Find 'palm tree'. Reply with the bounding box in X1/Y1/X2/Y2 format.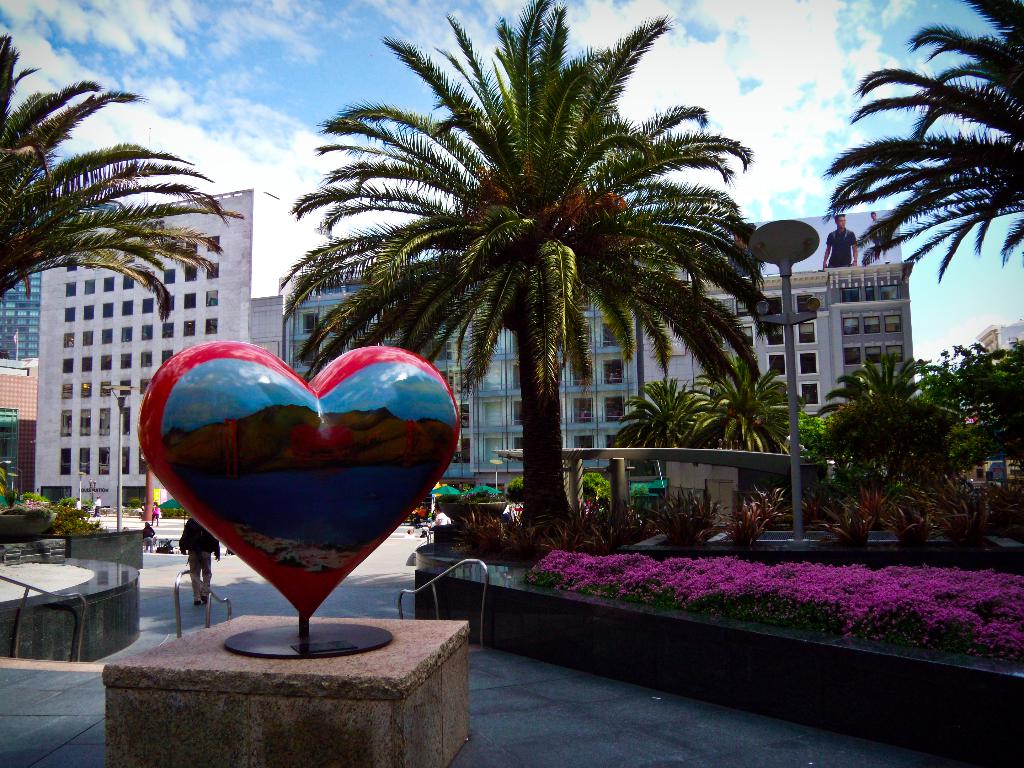
340/56/732/552.
